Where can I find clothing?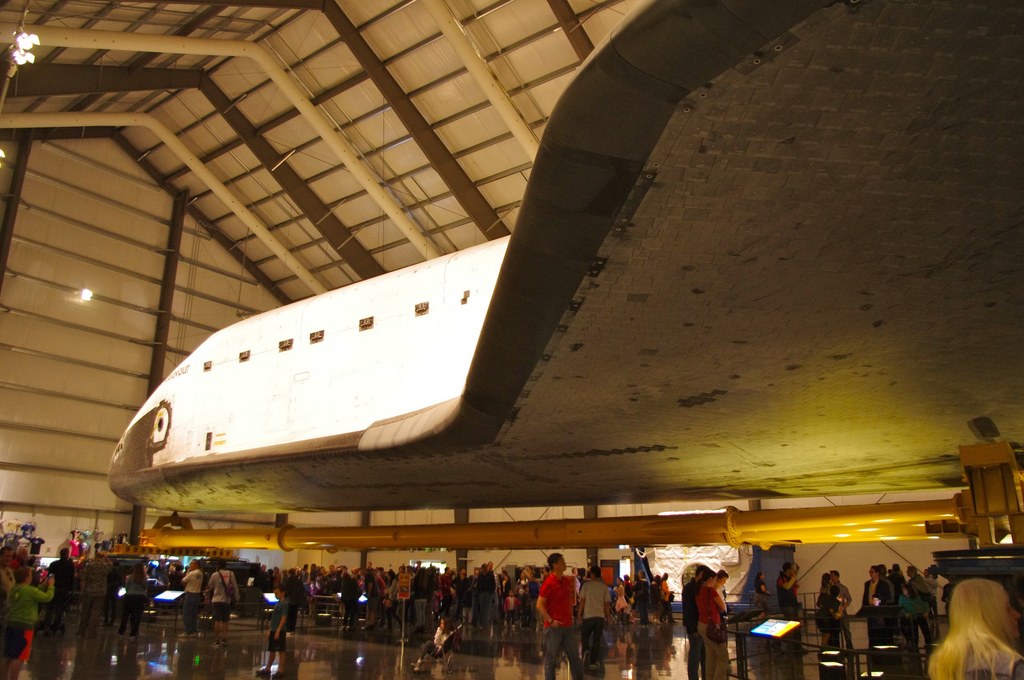
You can find it at {"x1": 584, "y1": 579, "x2": 610, "y2": 675}.
